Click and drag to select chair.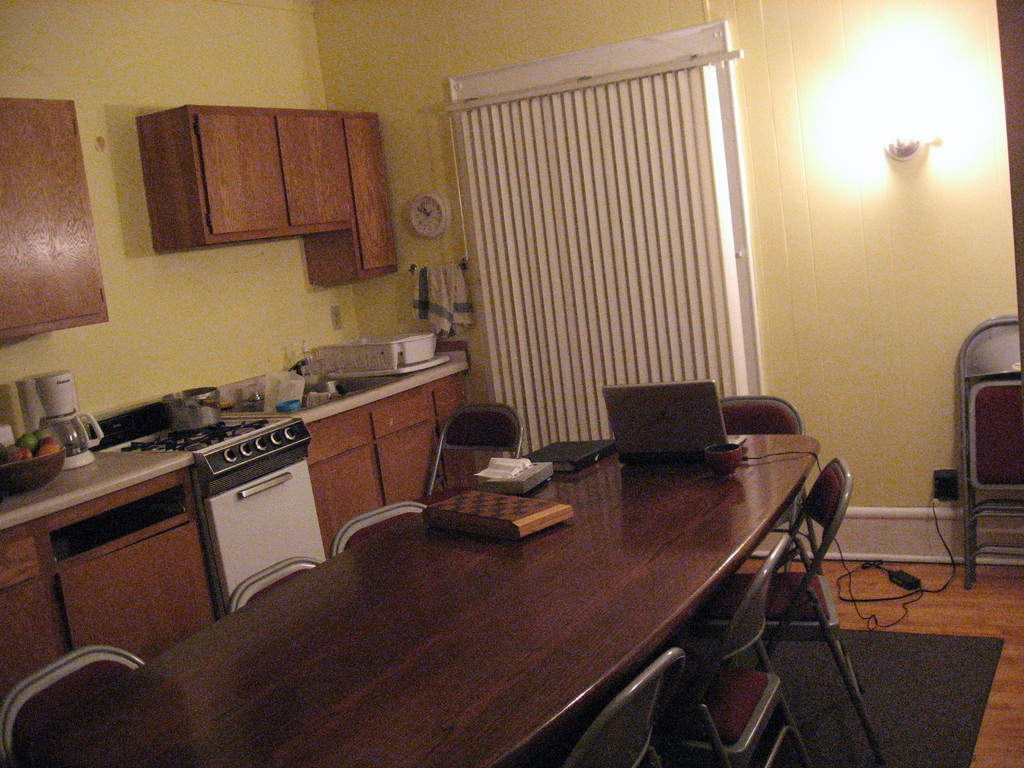
Selection: 694, 441, 898, 757.
